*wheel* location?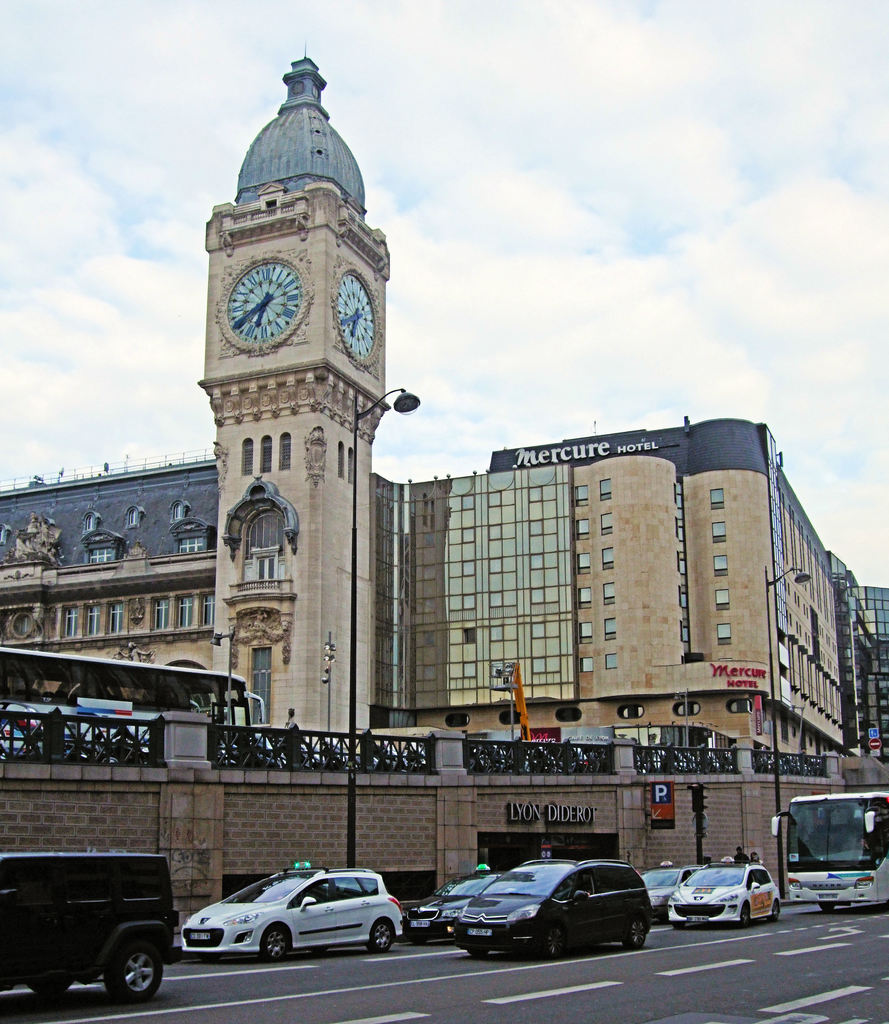
467,948,489,960
